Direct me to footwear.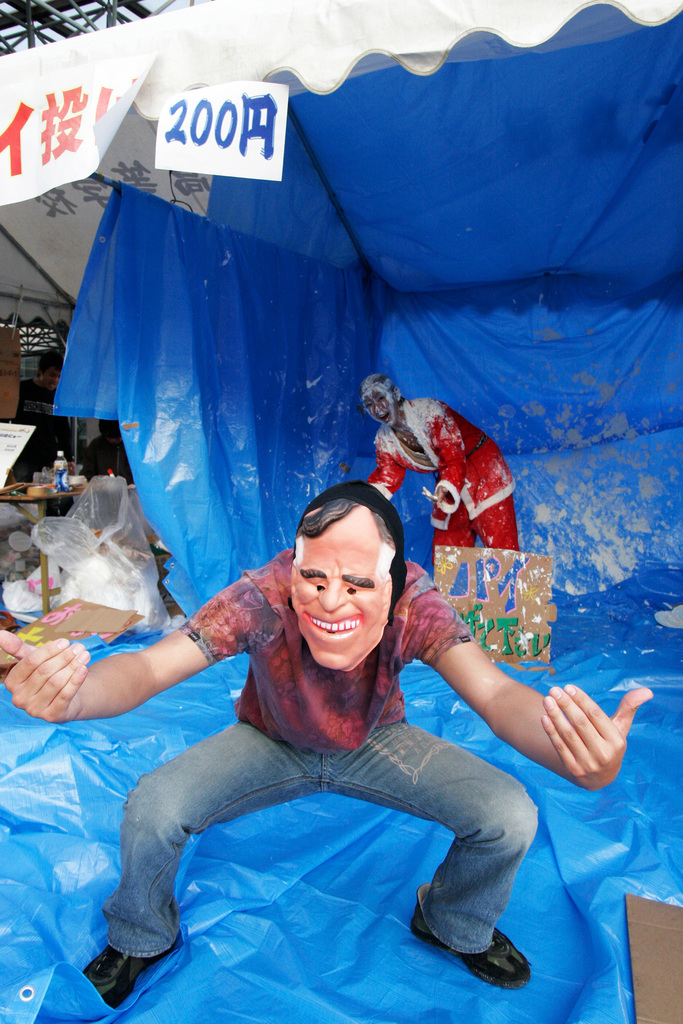
Direction: {"x1": 411, "y1": 886, "x2": 535, "y2": 989}.
